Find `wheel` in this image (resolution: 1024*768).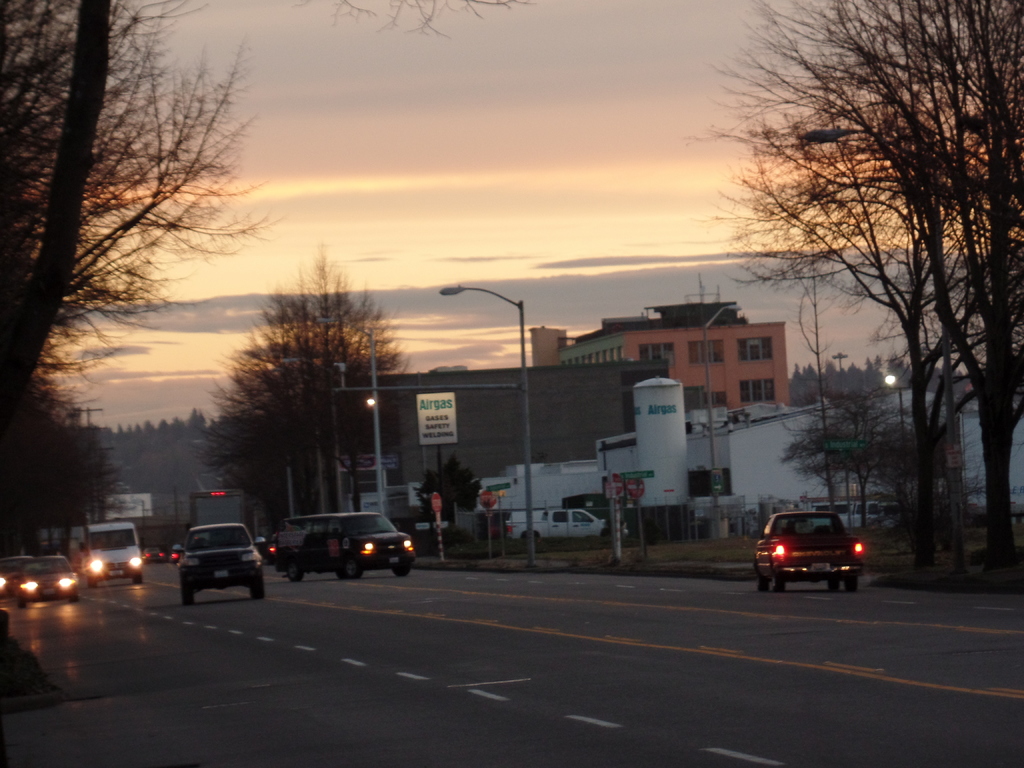
<bbox>826, 579, 837, 590</bbox>.
